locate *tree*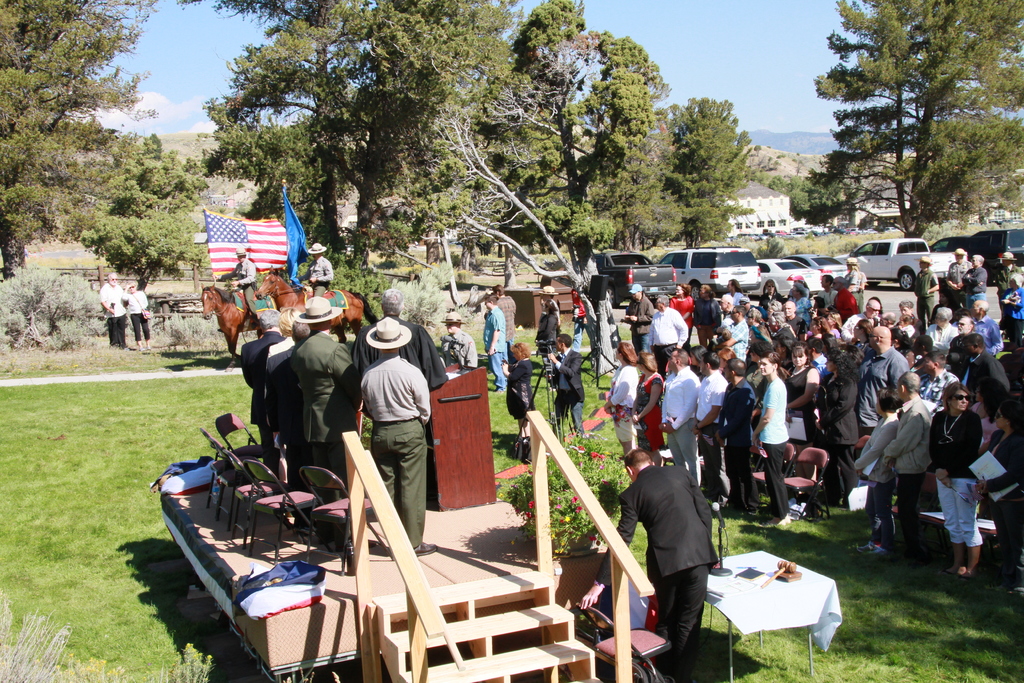
0, 0, 168, 279
